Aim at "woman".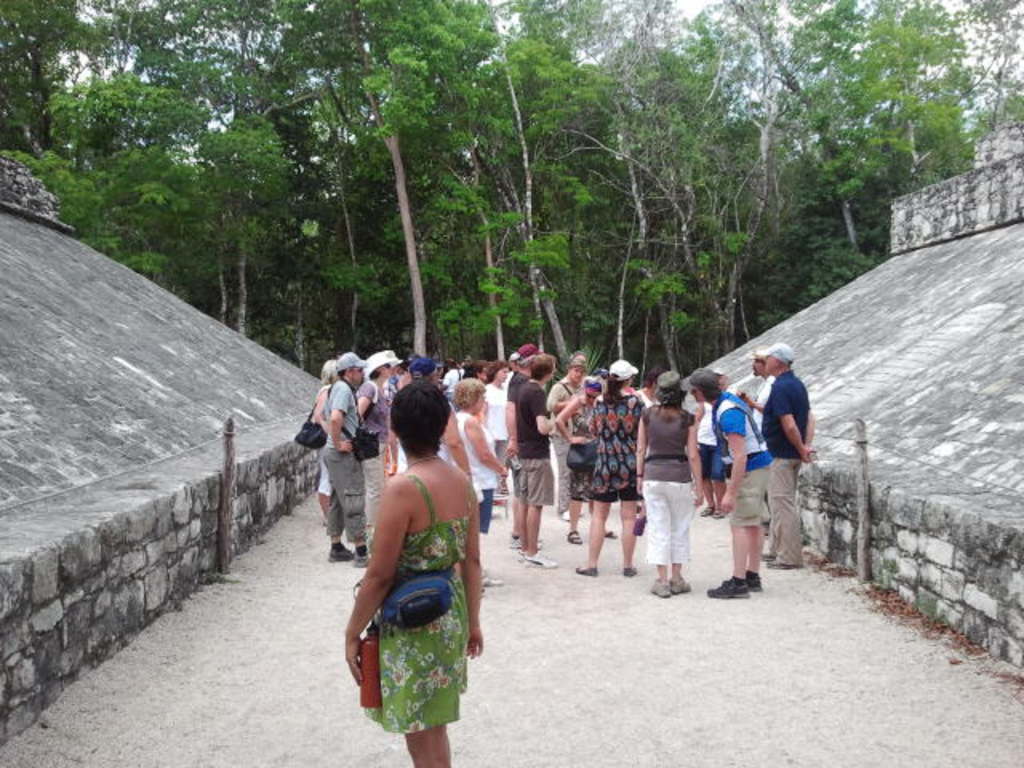
Aimed at locate(310, 358, 330, 520).
